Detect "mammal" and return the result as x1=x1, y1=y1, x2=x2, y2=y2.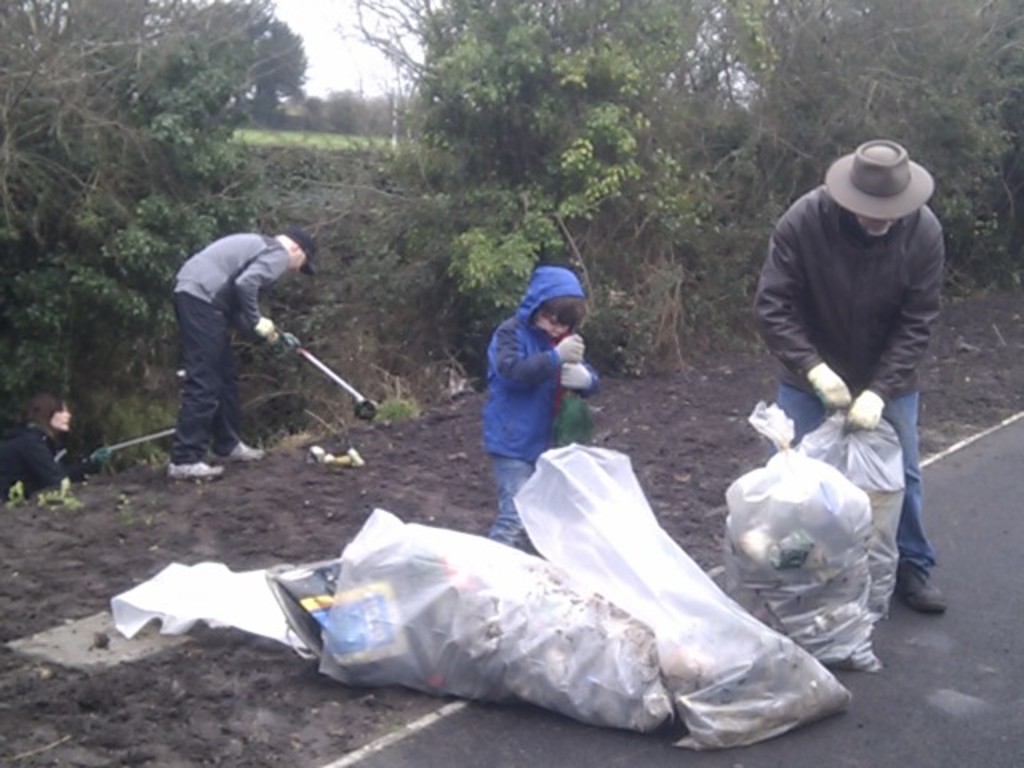
x1=0, y1=387, x2=110, y2=504.
